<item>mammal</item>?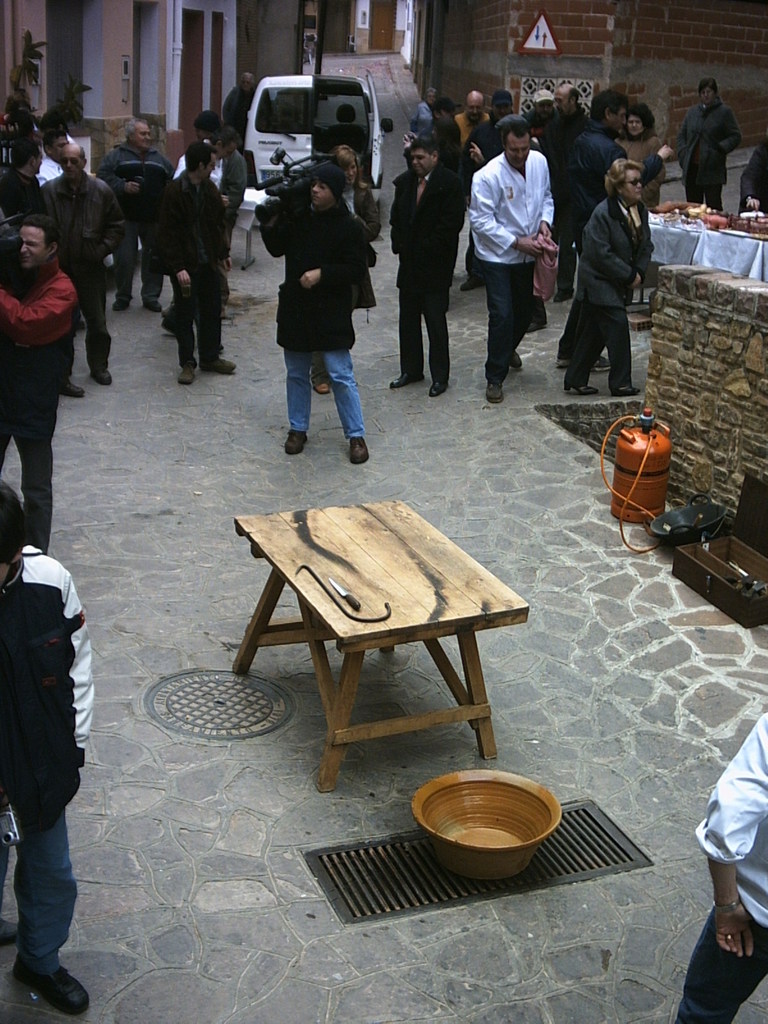
locate(0, 214, 81, 554)
